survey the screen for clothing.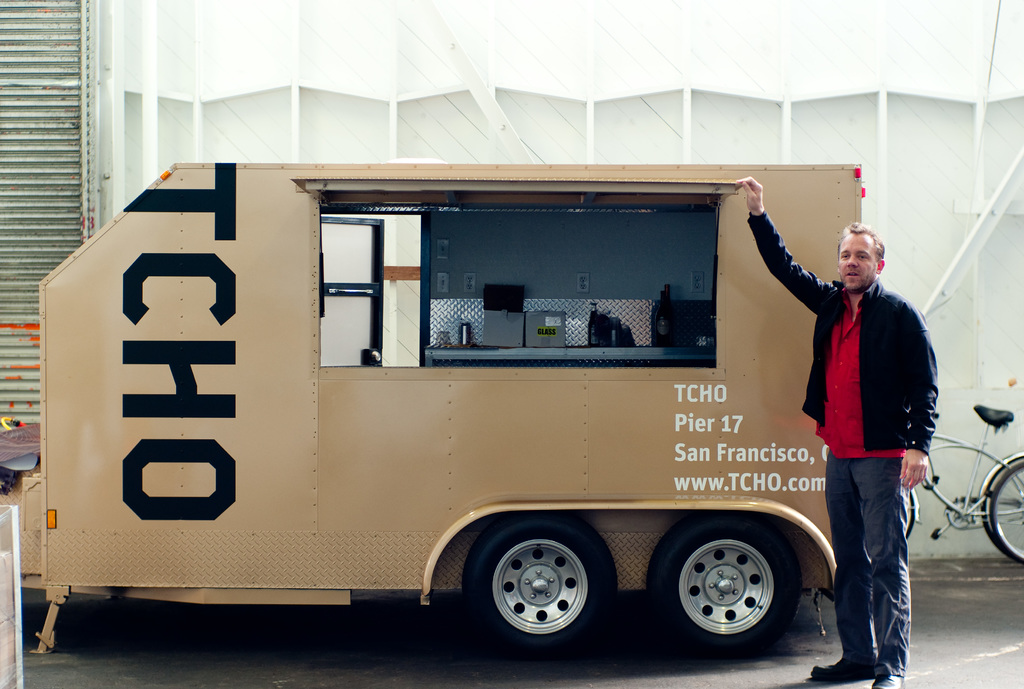
Survey found: (743,209,940,676).
